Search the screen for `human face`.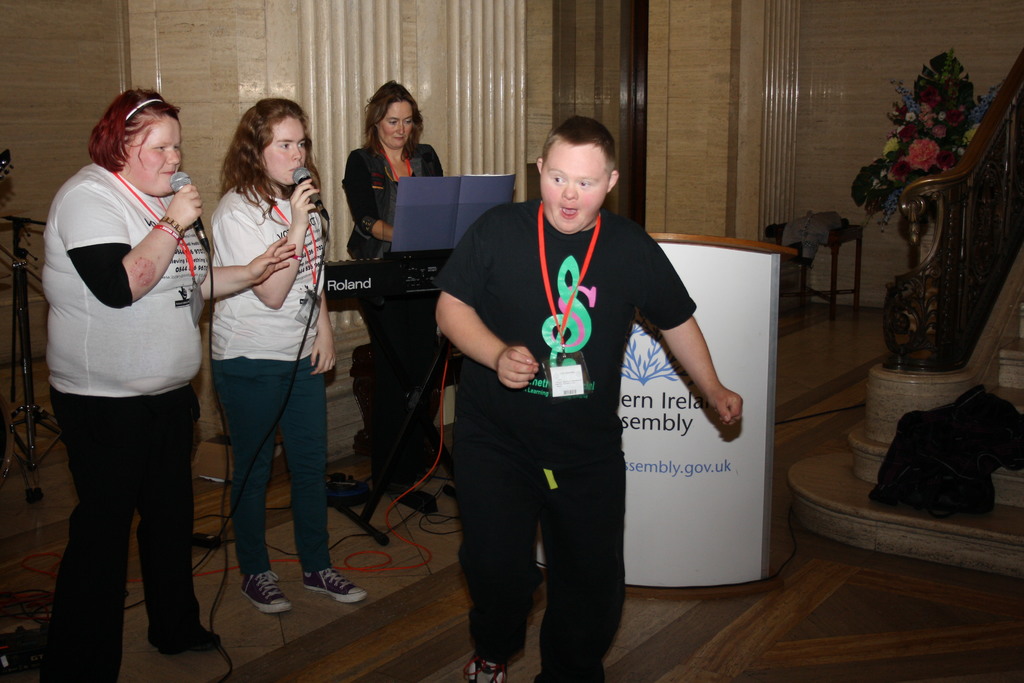
Found at bbox(377, 105, 415, 151).
